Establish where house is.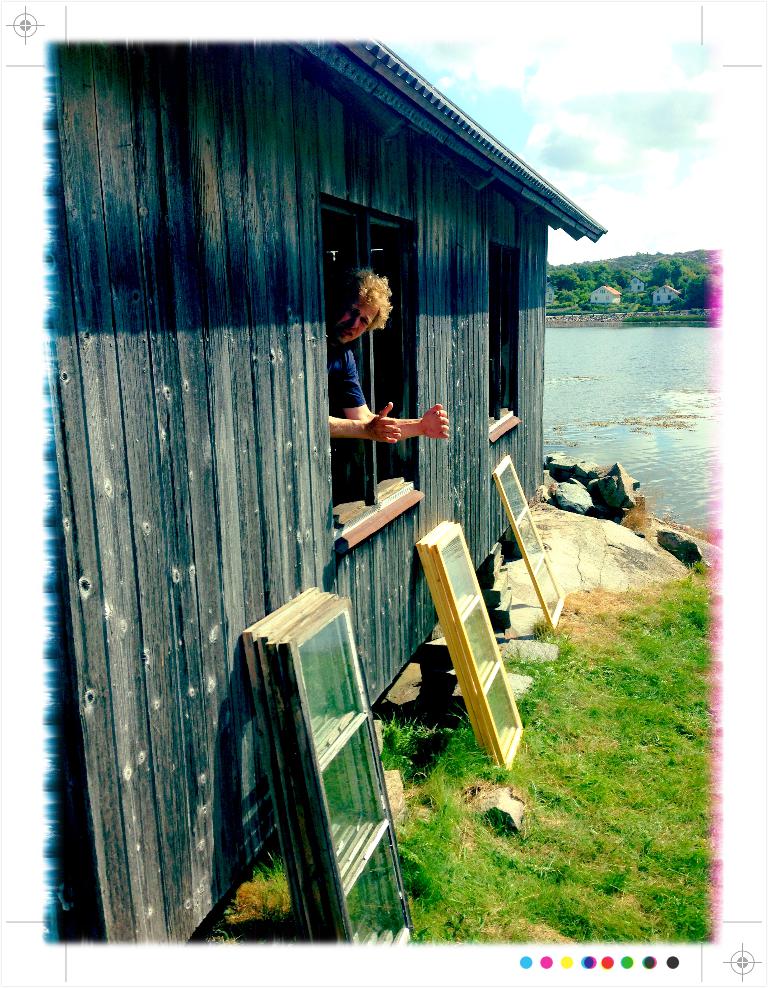
Established at [648, 284, 682, 312].
